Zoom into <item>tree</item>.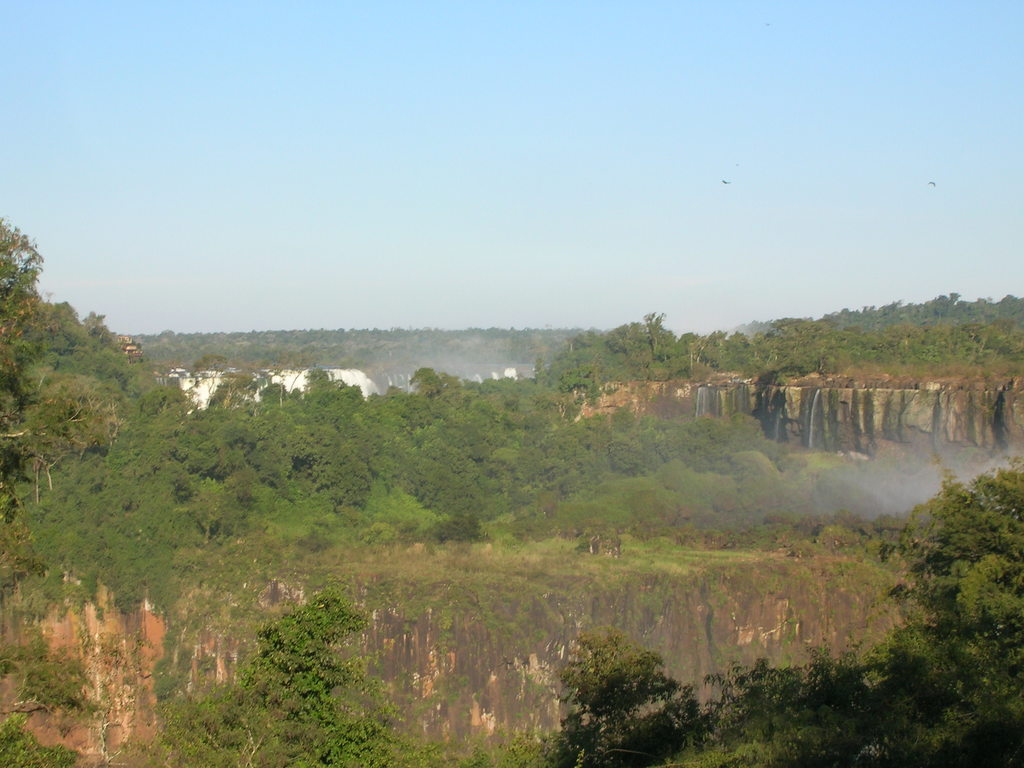
Zoom target: {"x1": 536, "y1": 624, "x2": 706, "y2": 767}.
